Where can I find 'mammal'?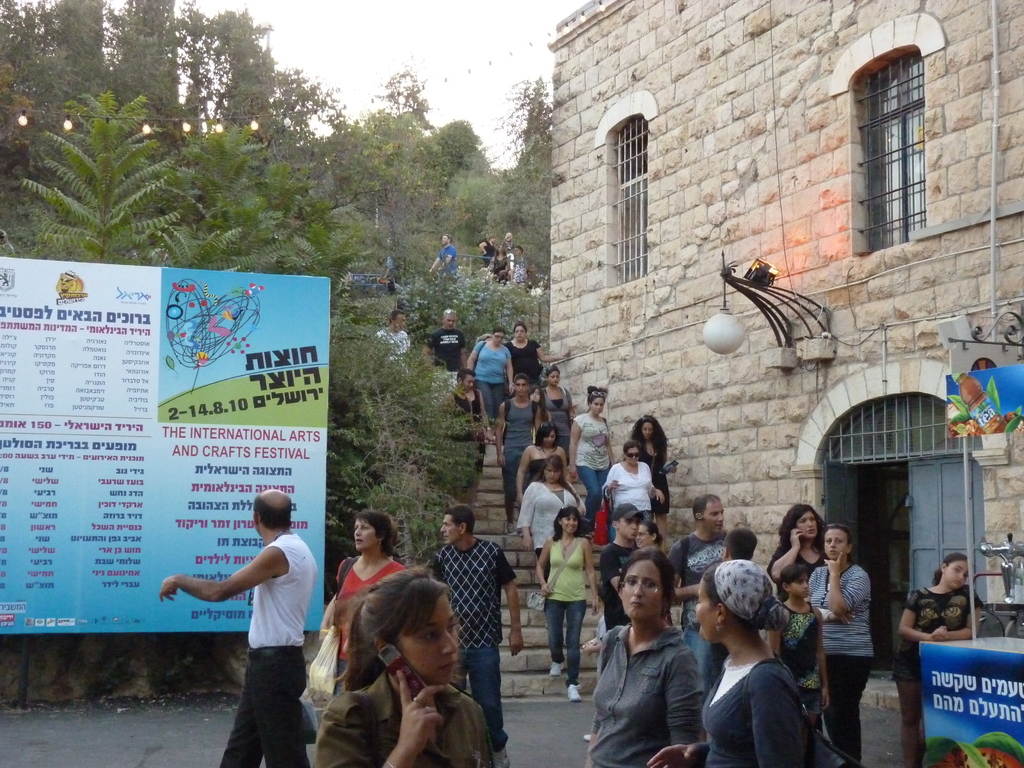
You can find it at x1=600 y1=445 x2=657 y2=535.
